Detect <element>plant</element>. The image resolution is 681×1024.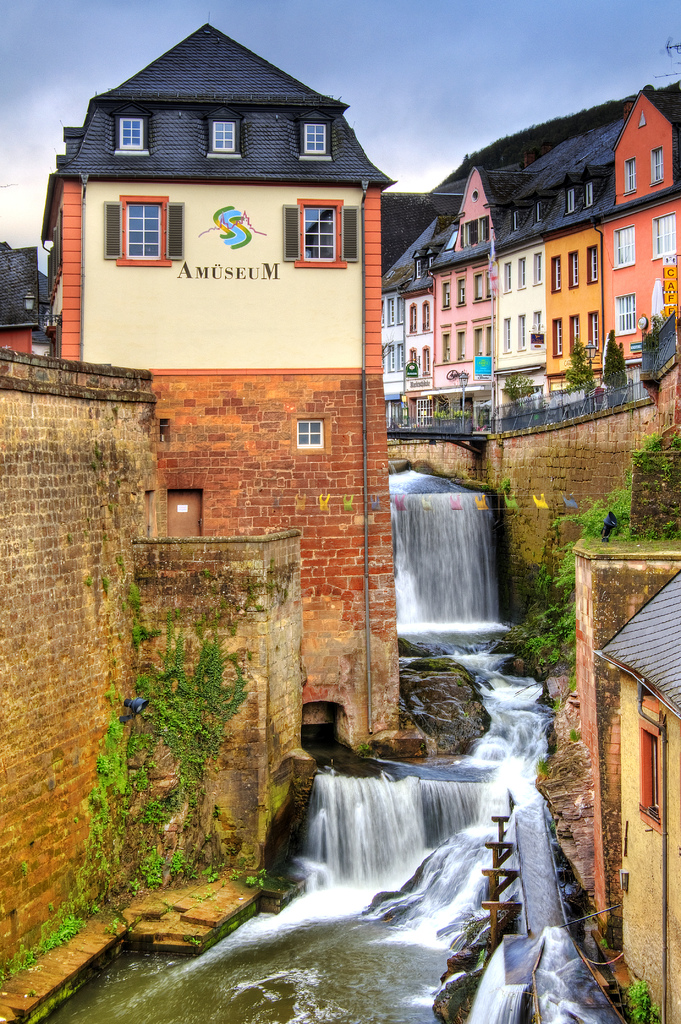
l=179, t=937, r=202, b=951.
